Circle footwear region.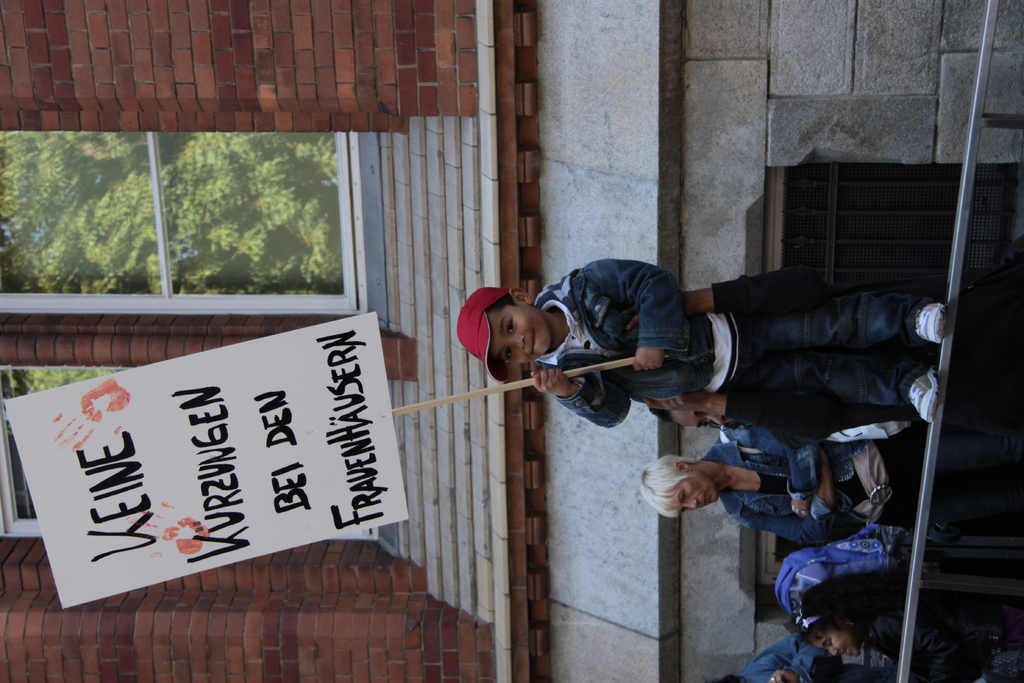
Region: 913:300:950:347.
